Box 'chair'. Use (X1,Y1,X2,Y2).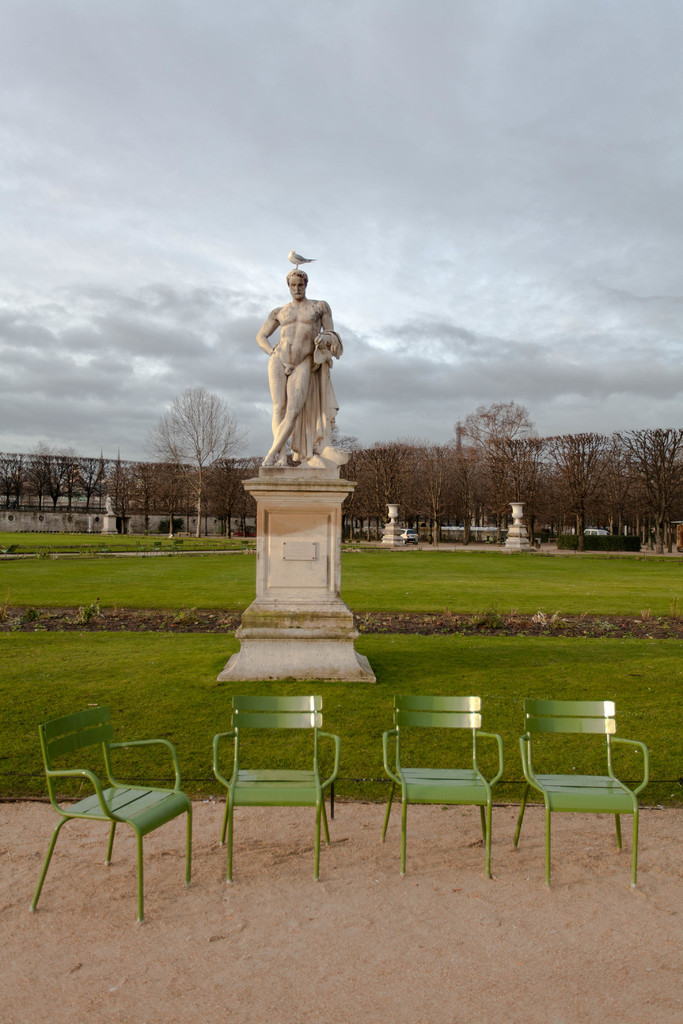
(374,698,505,876).
